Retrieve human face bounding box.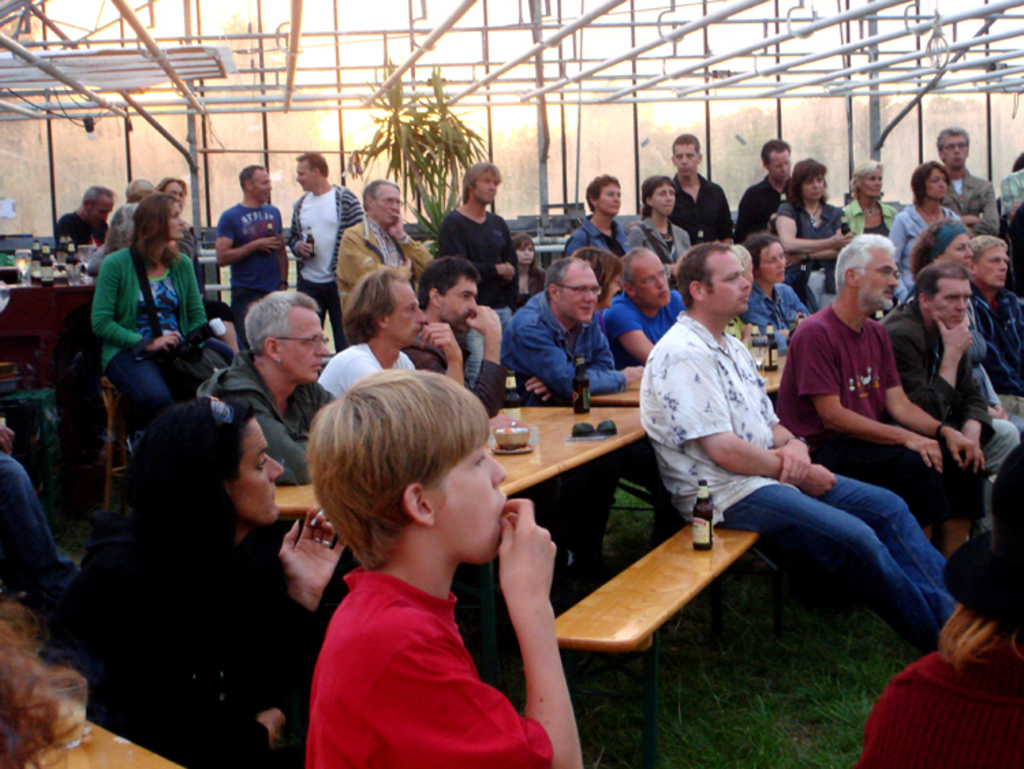
Bounding box: (x1=598, y1=179, x2=618, y2=214).
